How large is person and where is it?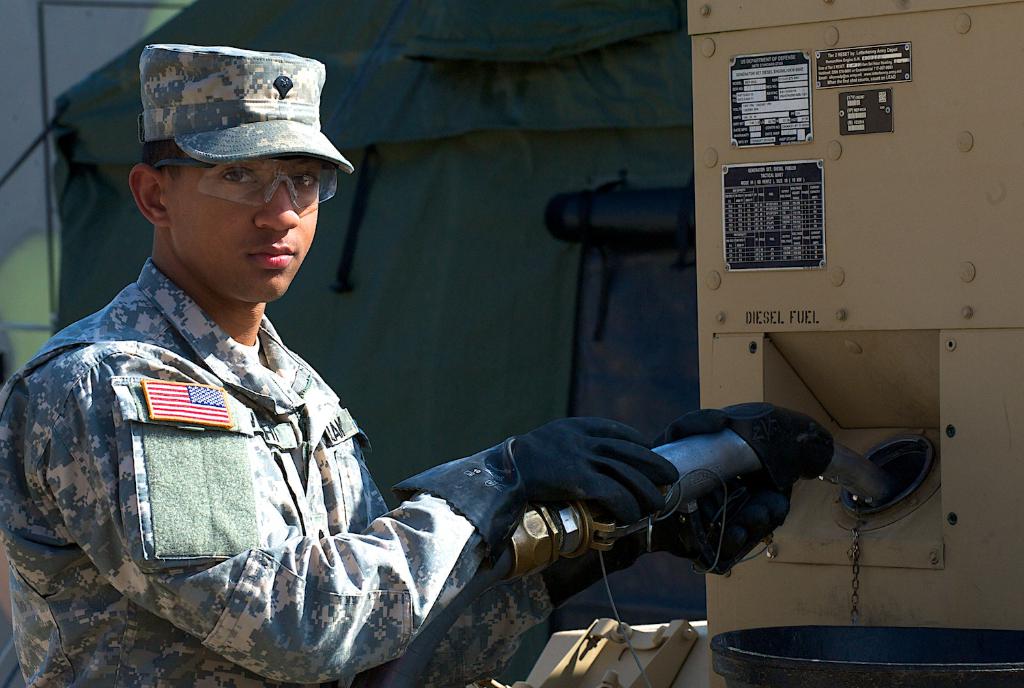
Bounding box: rect(45, 72, 642, 687).
